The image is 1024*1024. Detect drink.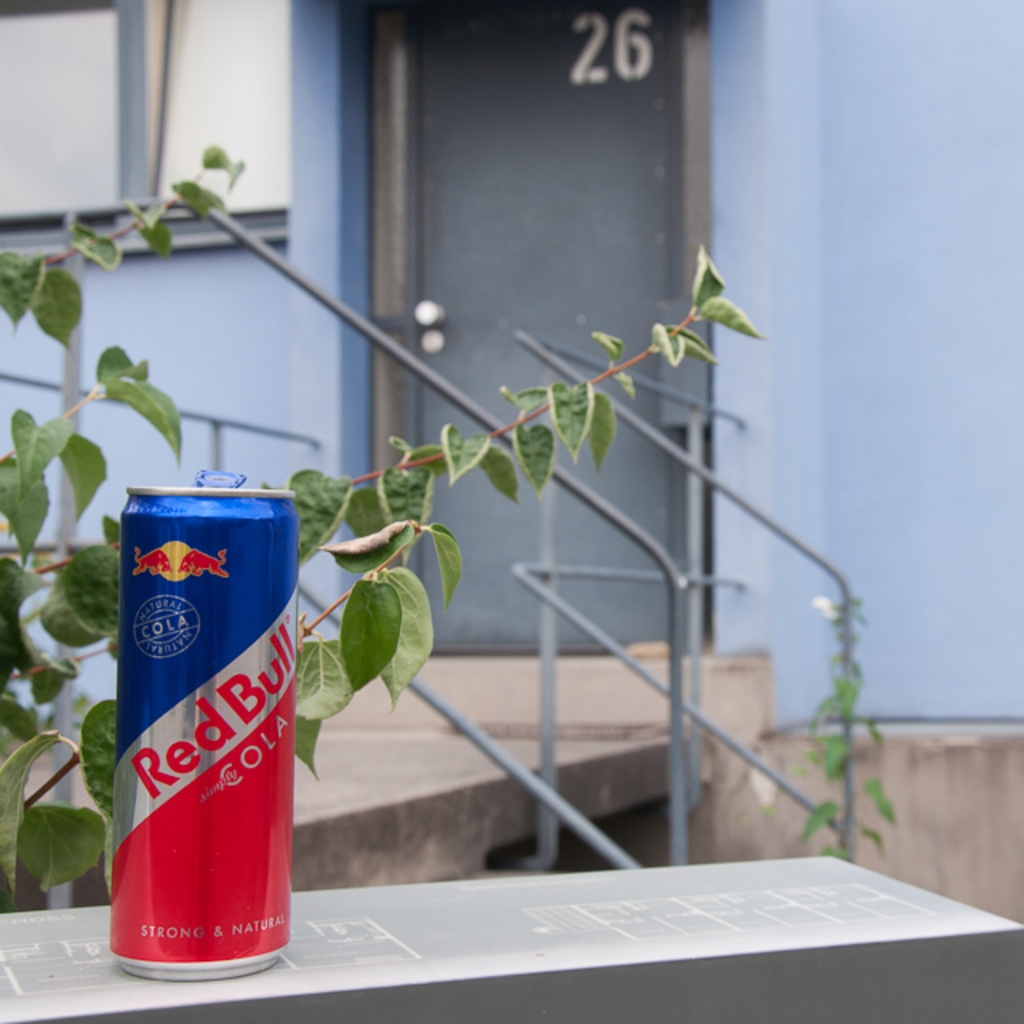
Detection: locate(91, 512, 270, 973).
